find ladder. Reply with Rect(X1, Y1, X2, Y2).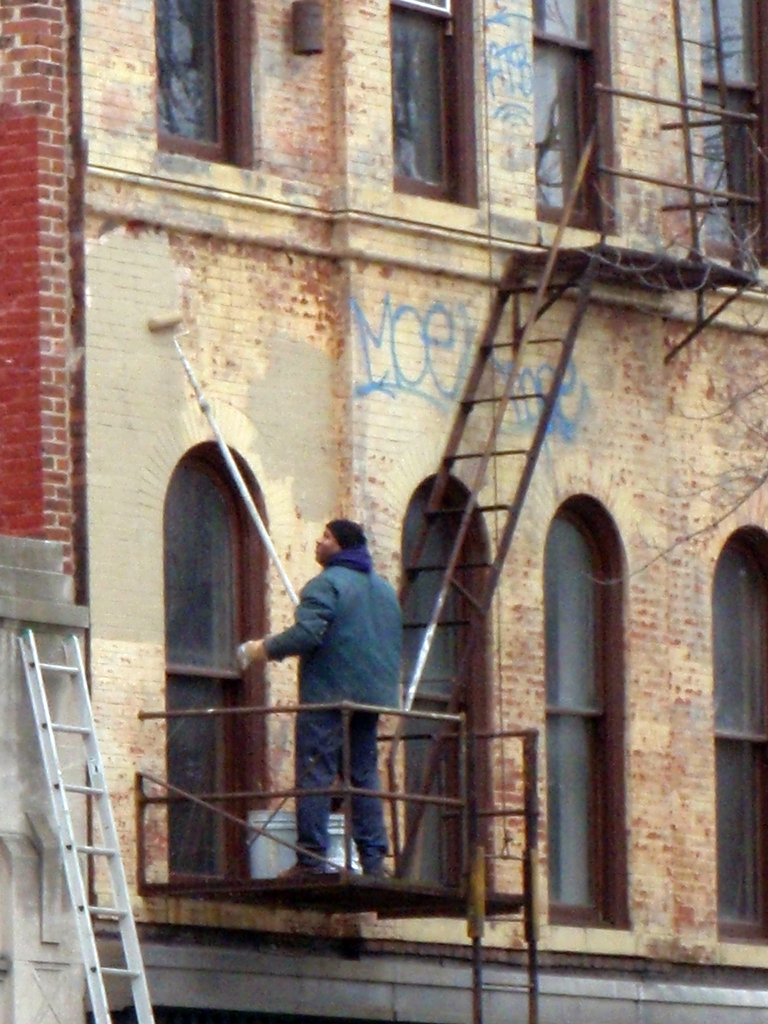
Rect(14, 625, 159, 1023).
